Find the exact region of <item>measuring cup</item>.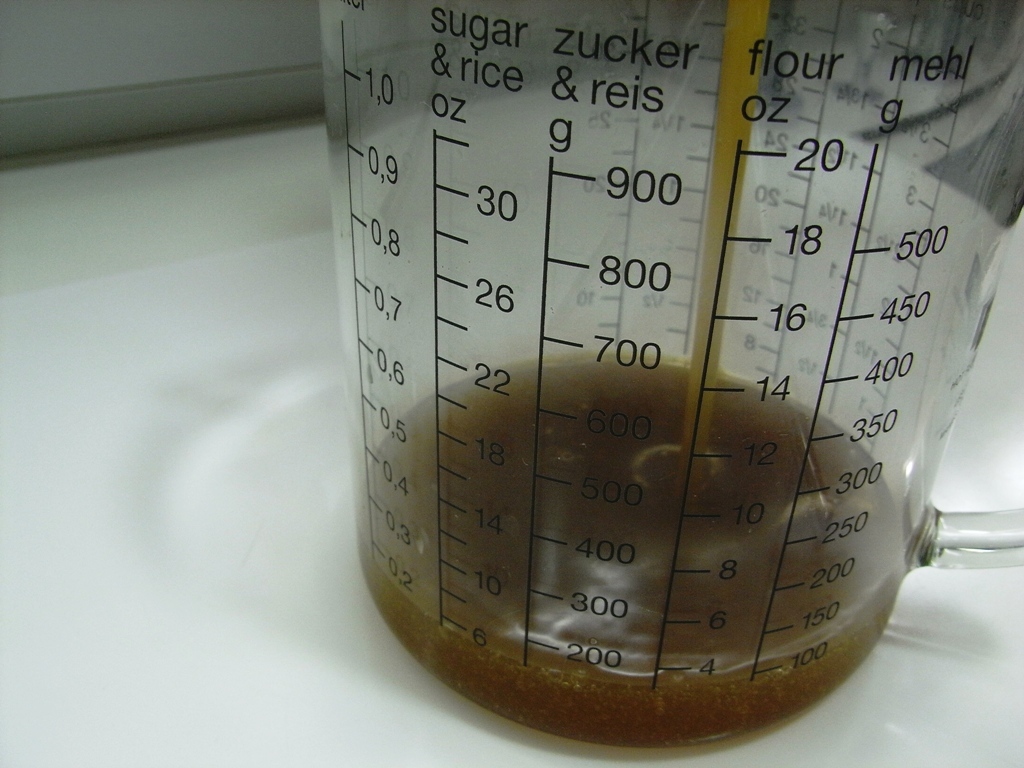
Exact region: 316:0:1023:752.
